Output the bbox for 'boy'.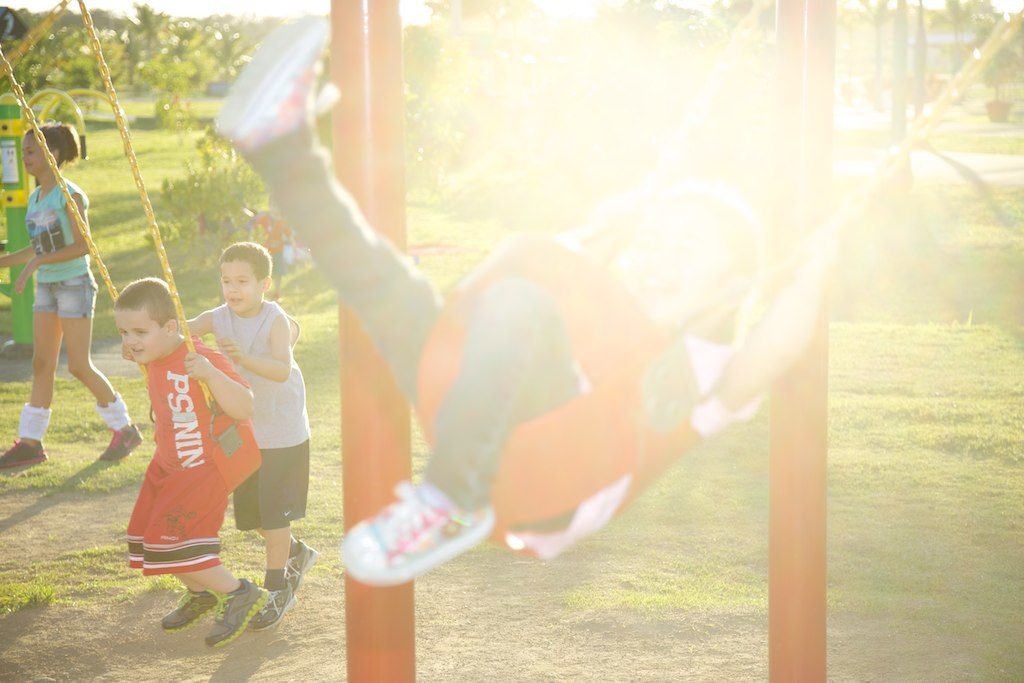
[103,279,268,647].
